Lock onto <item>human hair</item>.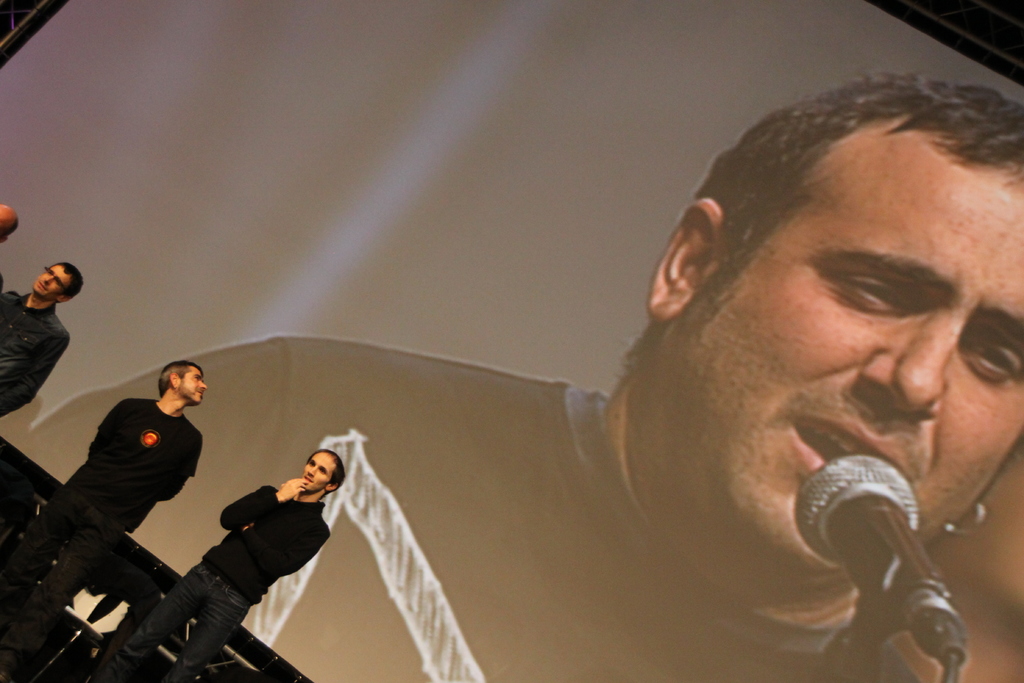
Locked: <box>306,447,346,500</box>.
